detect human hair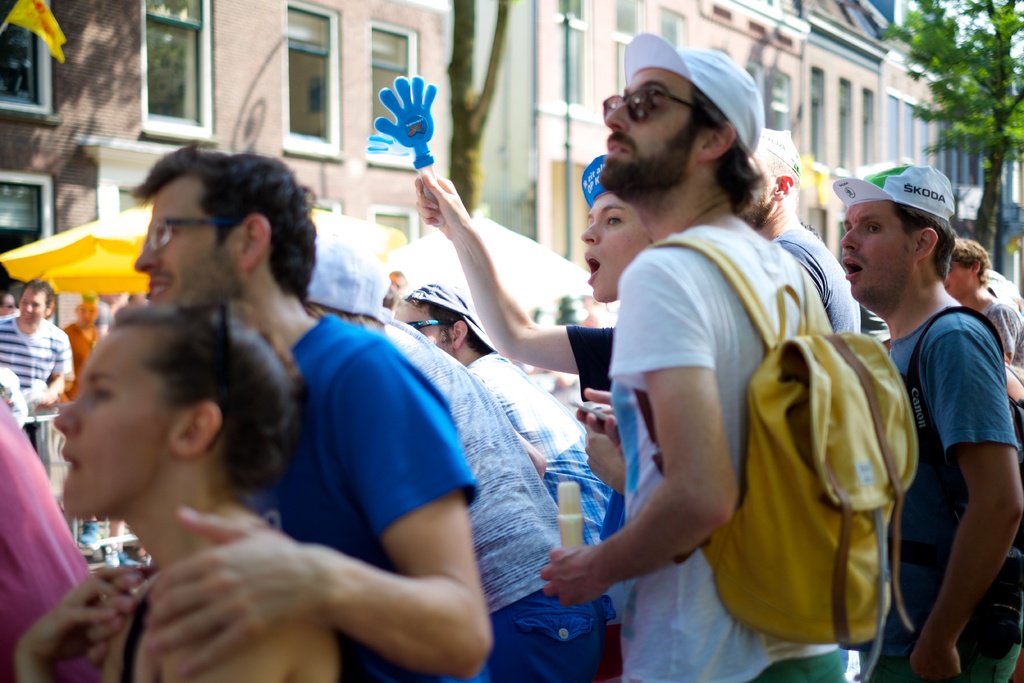
[x1=111, y1=288, x2=305, y2=504]
